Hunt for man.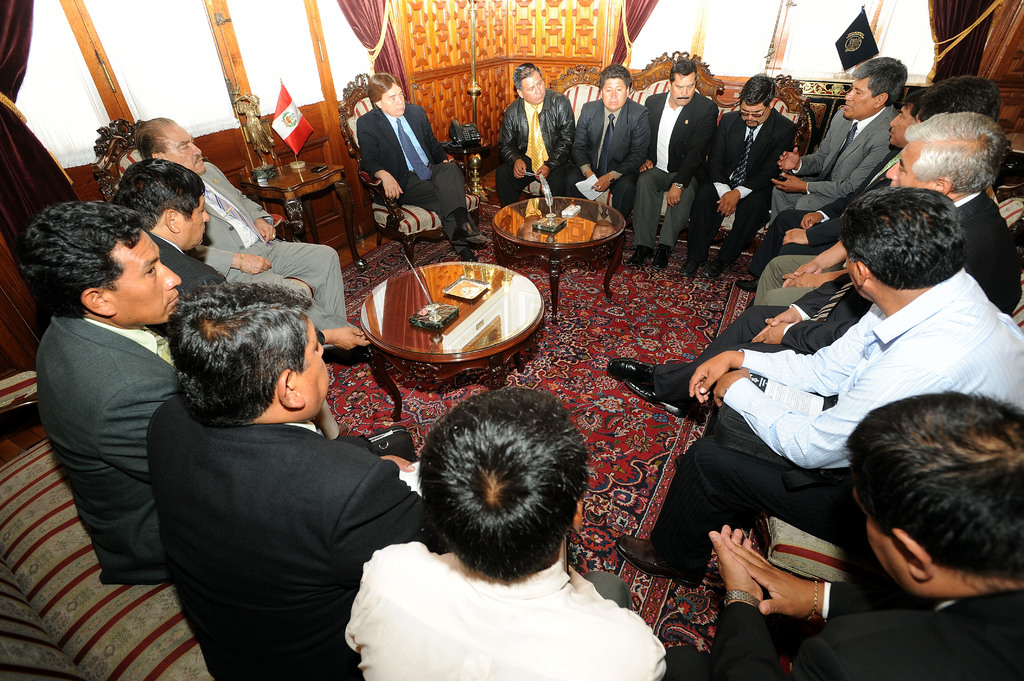
Hunted down at {"x1": 133, "y1": 115, "x2": 353, "y2": 323}.
